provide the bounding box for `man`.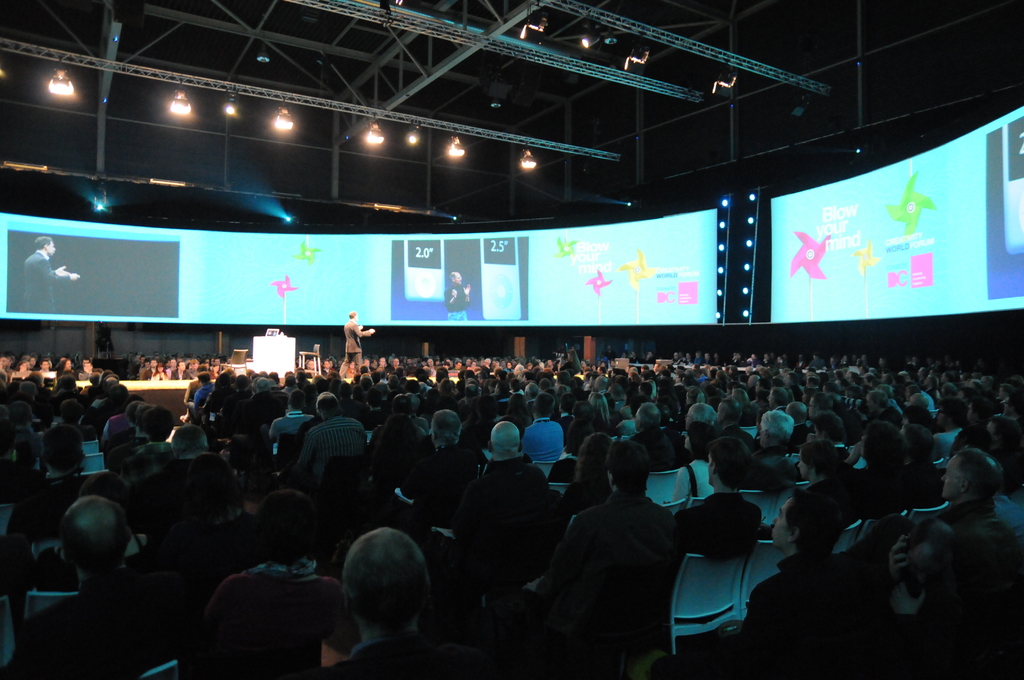
21, 235, 80, 314.
